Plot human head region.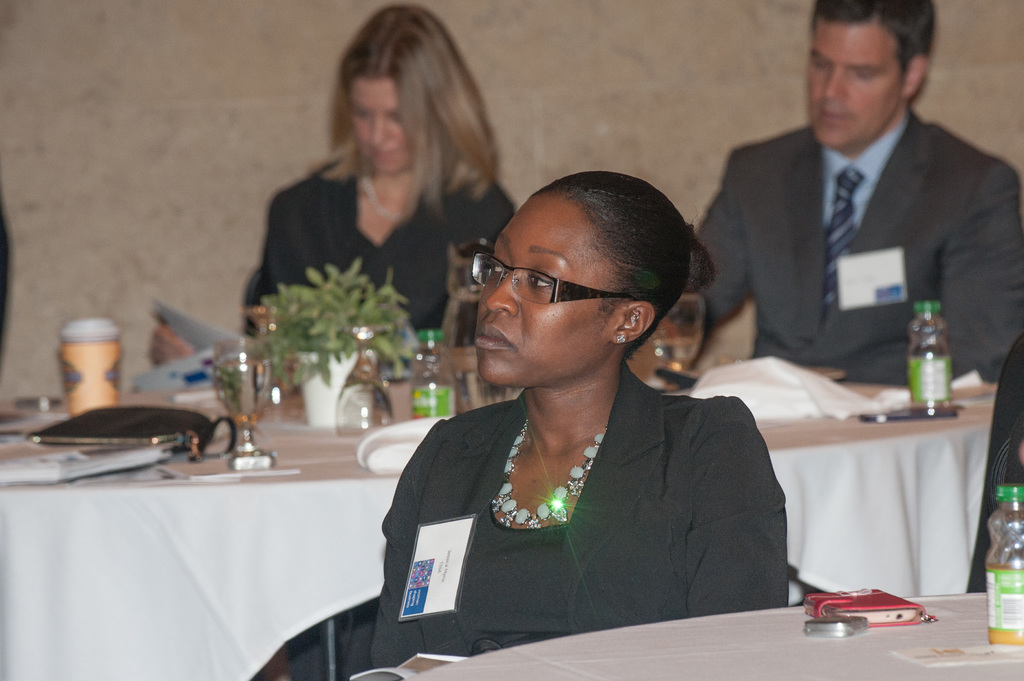
Plotted at [left=473, top=170, right=707, bottom=385].
